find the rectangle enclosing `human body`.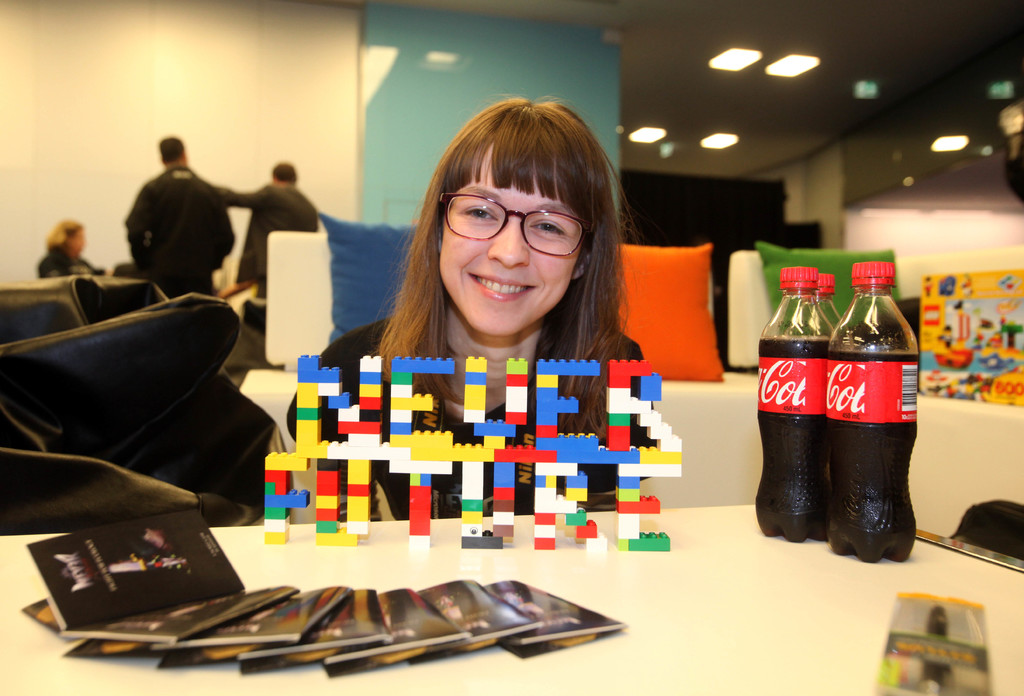
{"left": 215, "top": 183, "right": 325, "bottom": 303}.
